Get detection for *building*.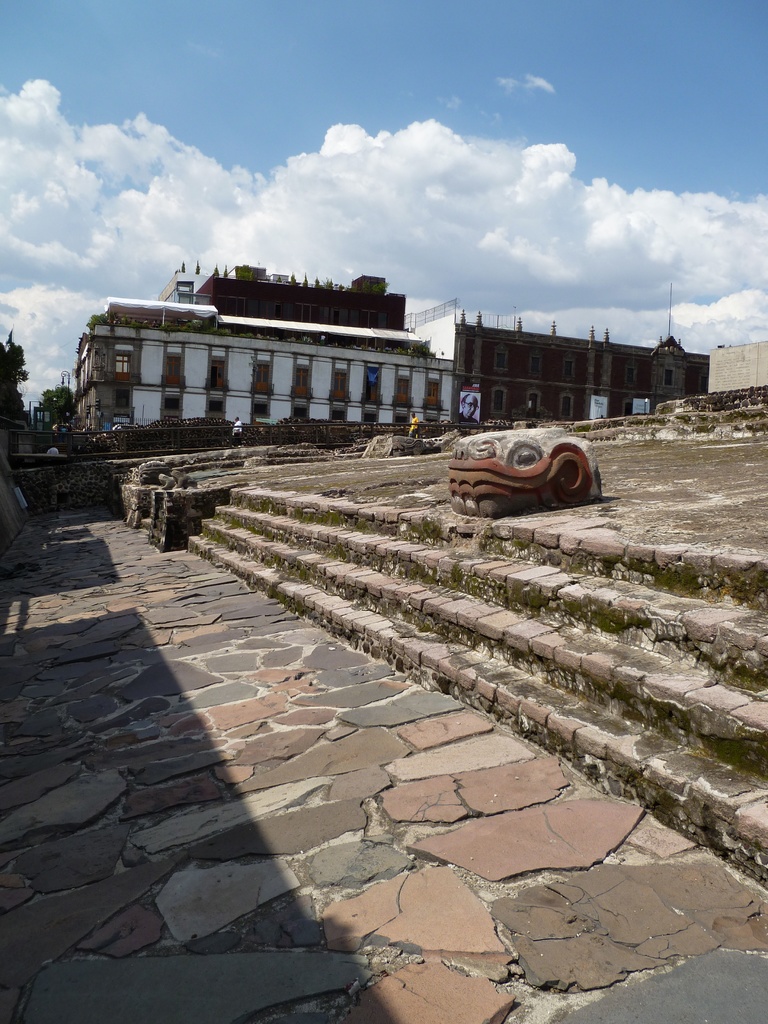
Detection: select_region(458, 307, 707, 426).
